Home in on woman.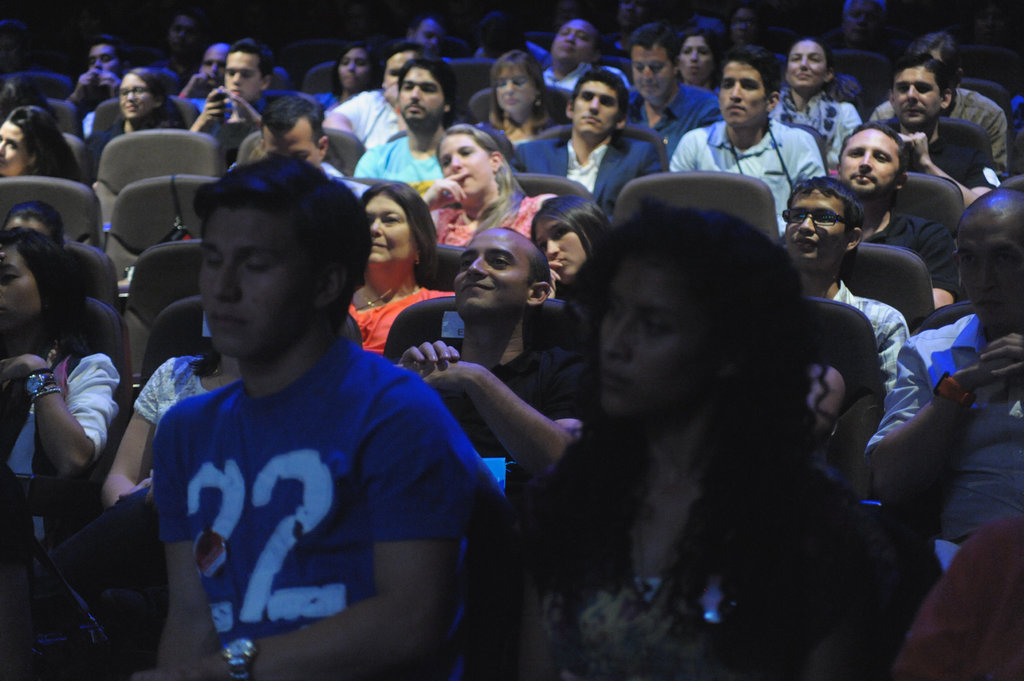
Homed in at <region>308, 45, 383, 121</region>.
